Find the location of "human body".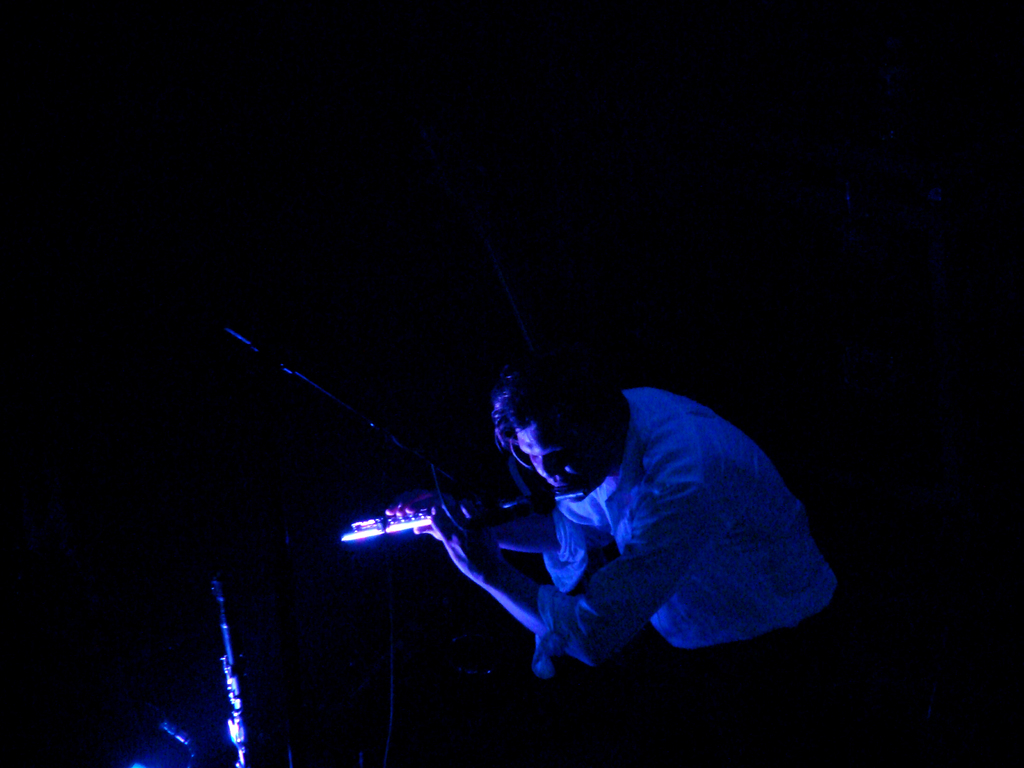
Location: 242:218:835:737.
